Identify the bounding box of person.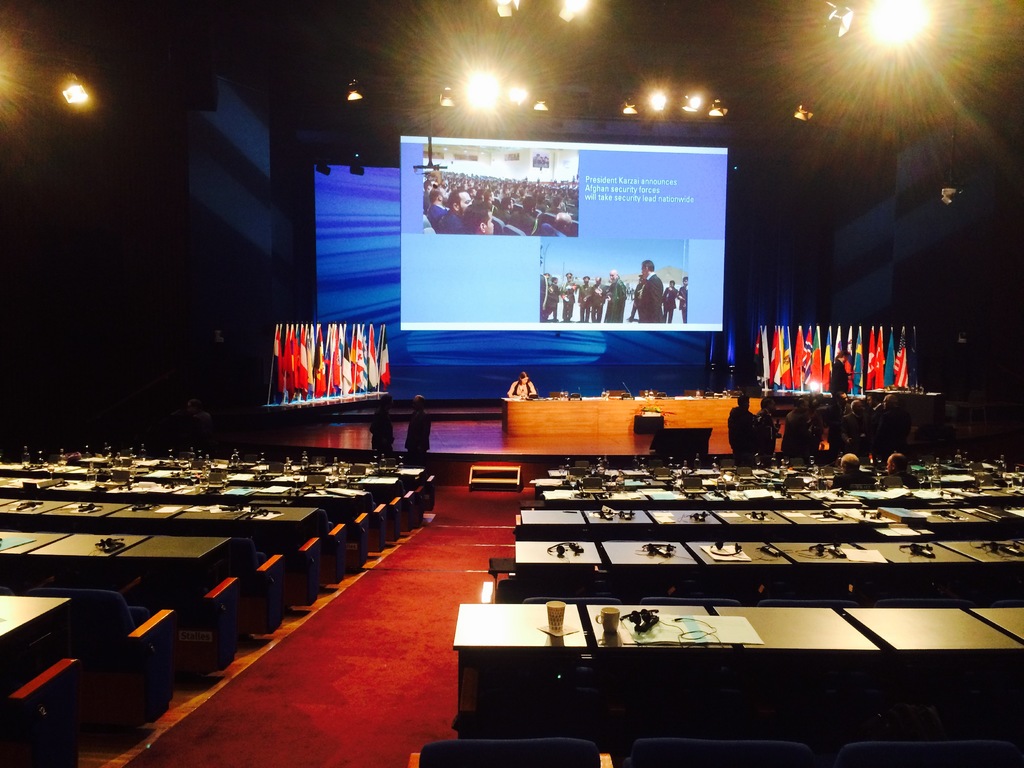
left=422, top=166, right=578, bottom=232.
